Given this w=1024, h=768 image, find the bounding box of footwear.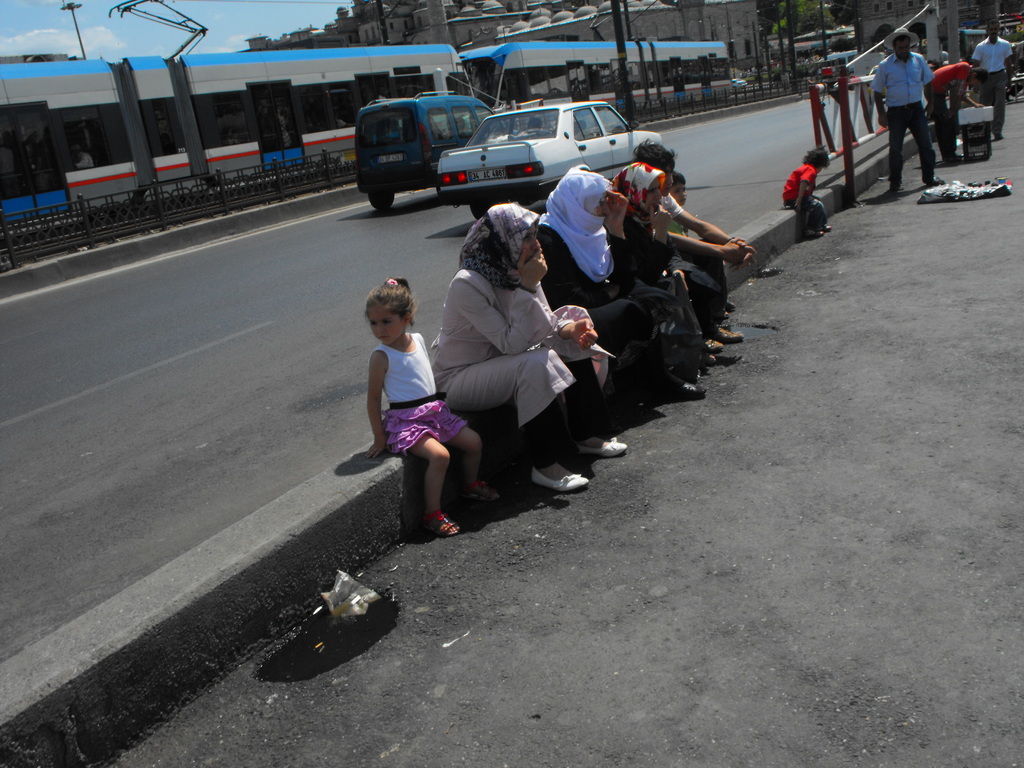
l=890, t=176, r=902, b=189.
